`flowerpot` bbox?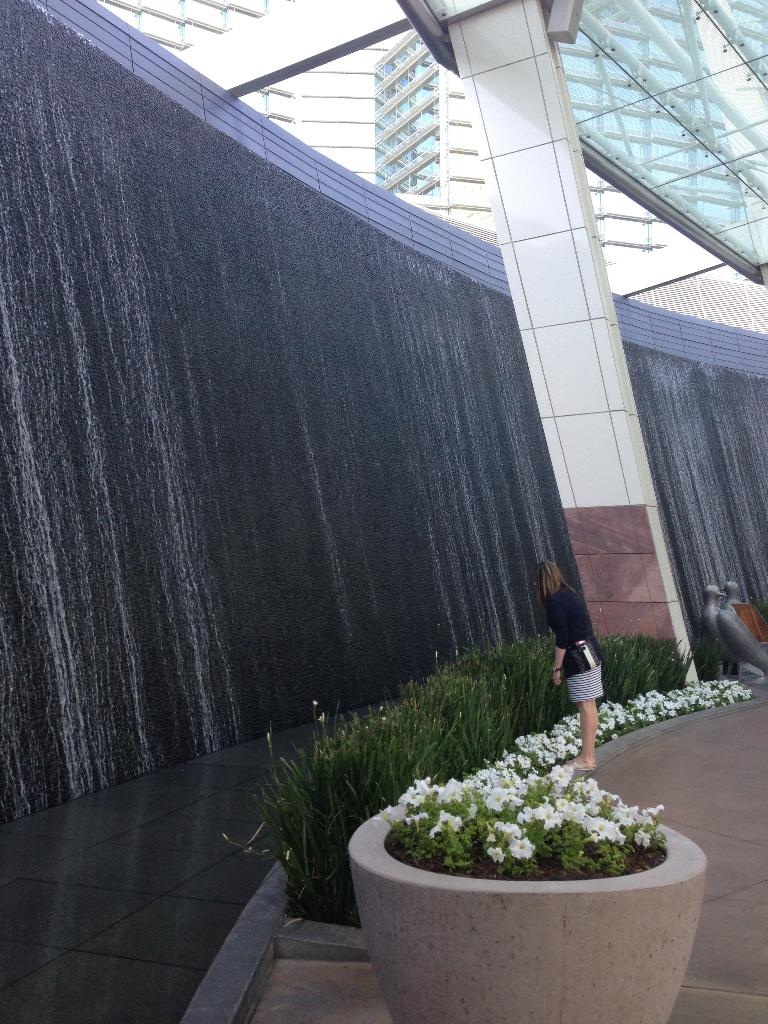
select_region(342, 774, 708, 1023)
